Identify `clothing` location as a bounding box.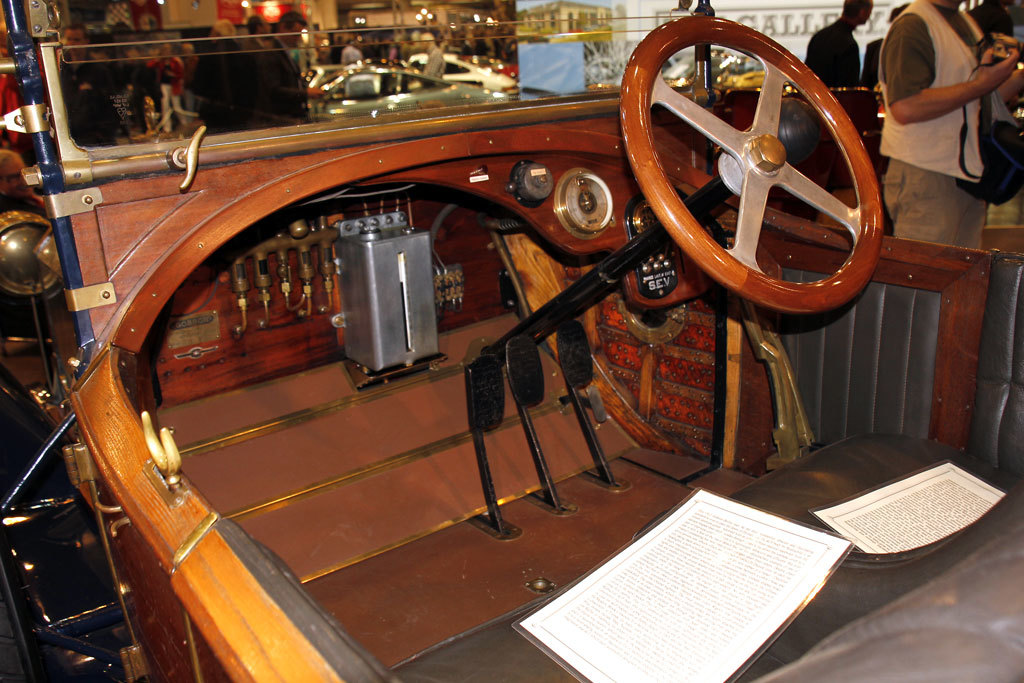
bbox(66, 46, 306, 125).
